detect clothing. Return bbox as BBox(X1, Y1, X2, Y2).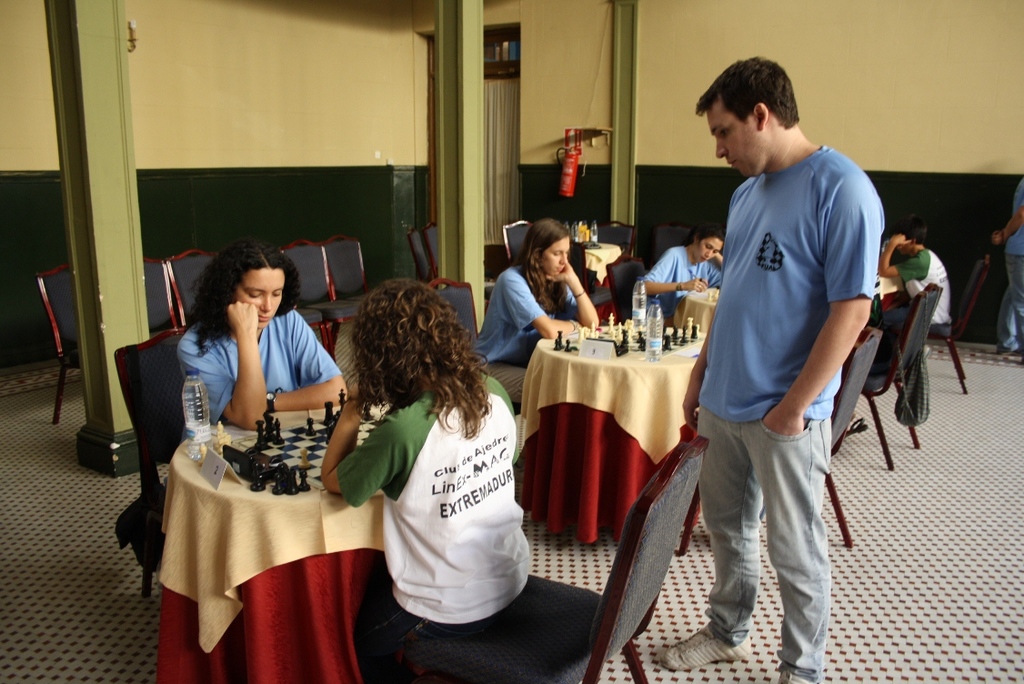
BBox(695, 144, 883, 681).
